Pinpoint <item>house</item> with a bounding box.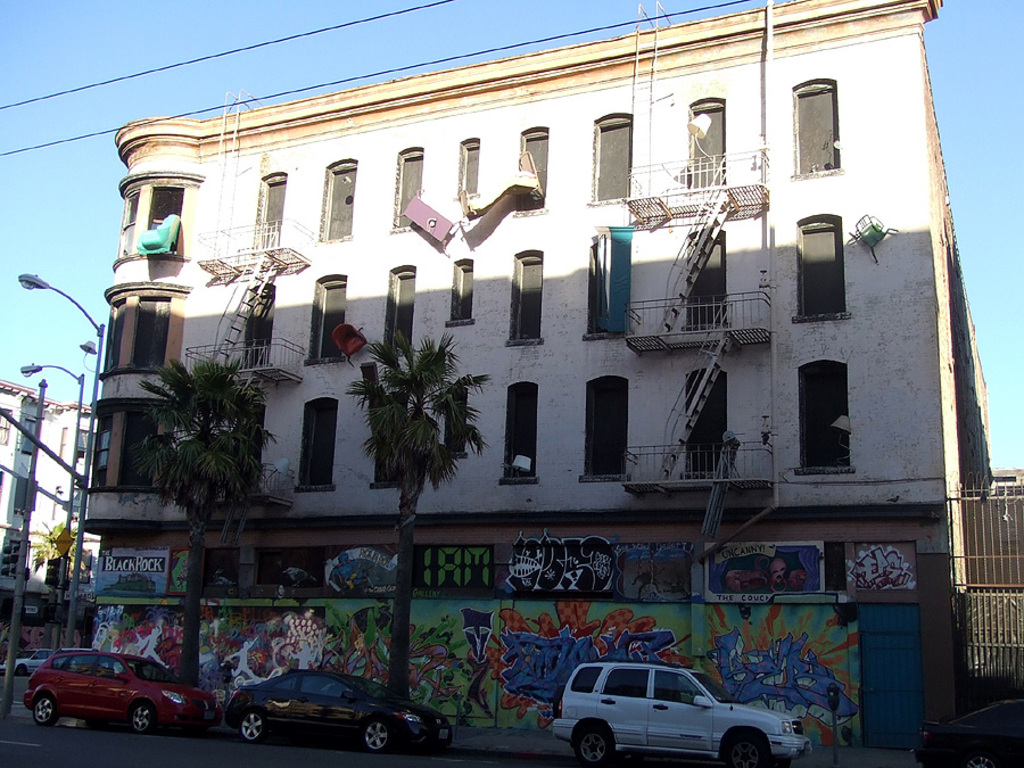
BBox(0, 378, 100, 672).
